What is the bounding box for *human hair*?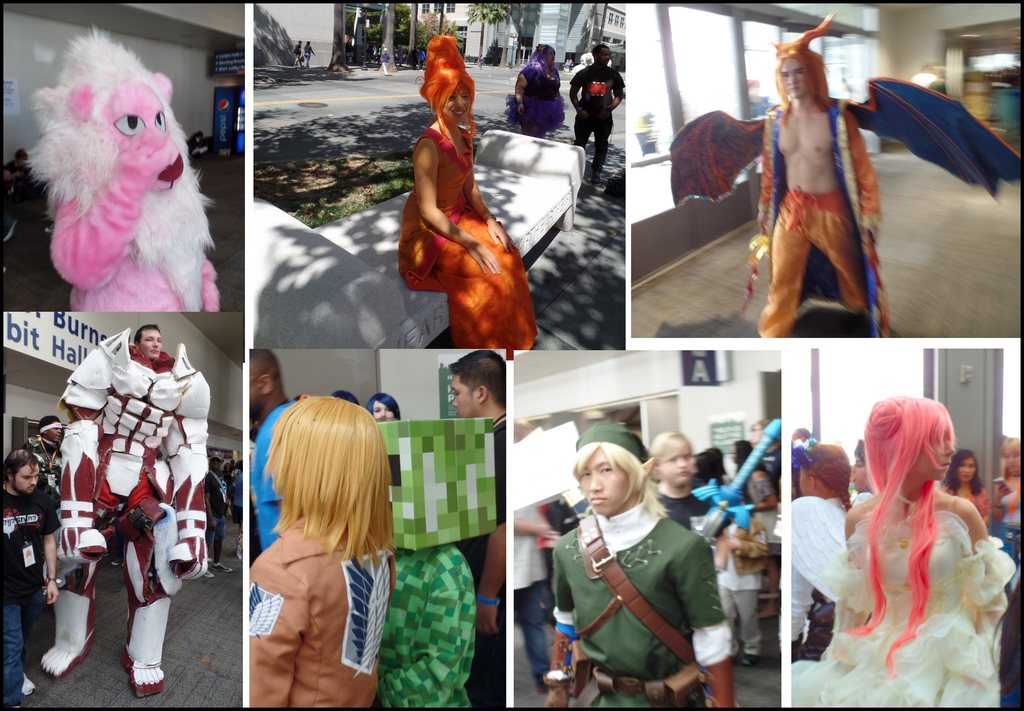
BBox(803, 441, 851, 512).
